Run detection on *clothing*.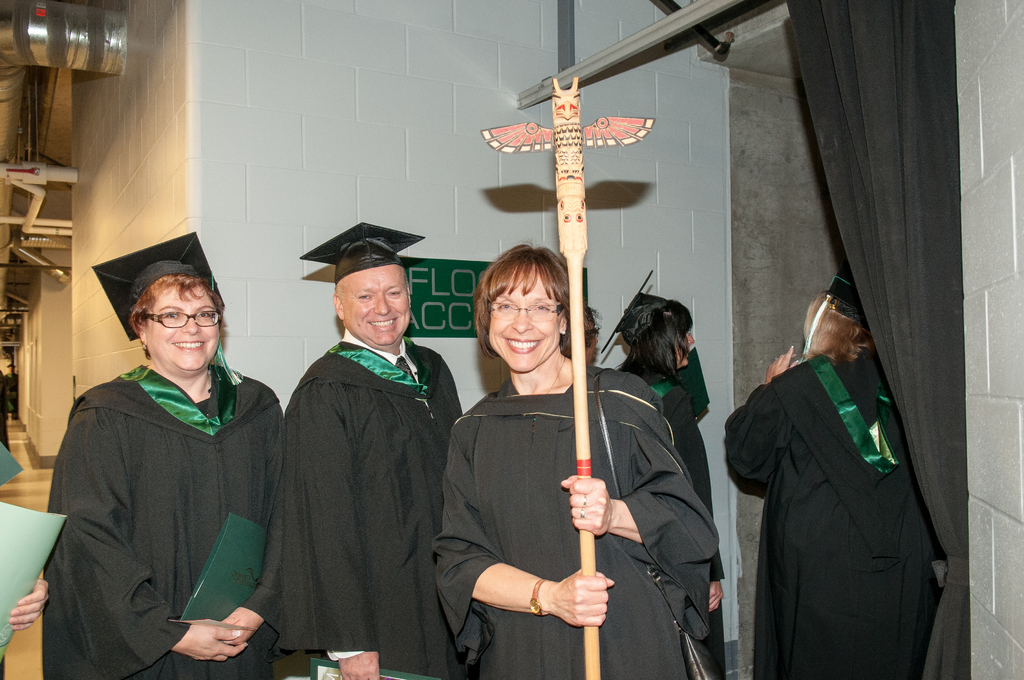
Result: rect(293, 212, 435, 279).
